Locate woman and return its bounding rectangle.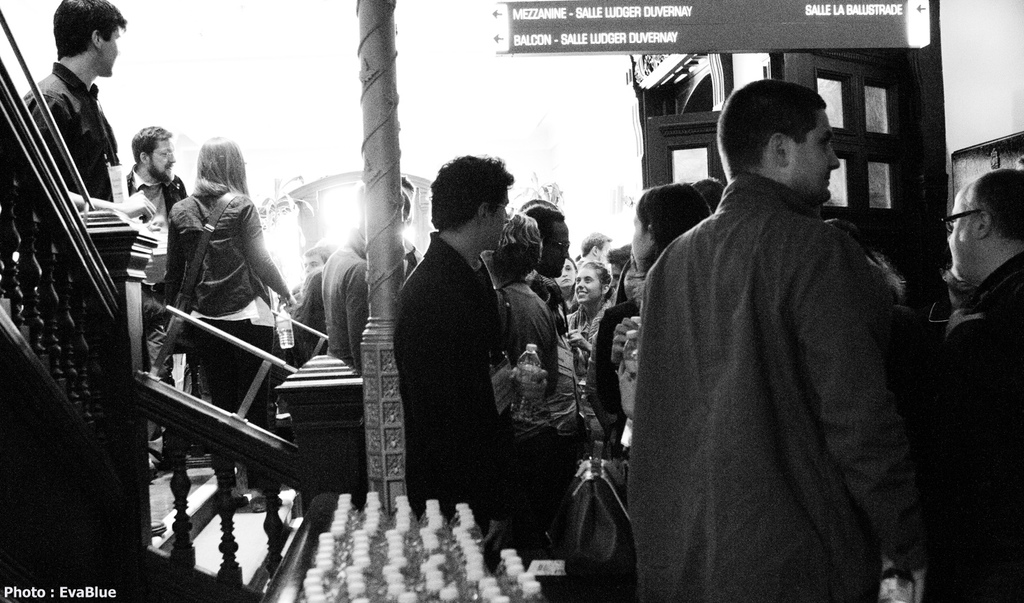
detection(625, 178, 713, 304).
